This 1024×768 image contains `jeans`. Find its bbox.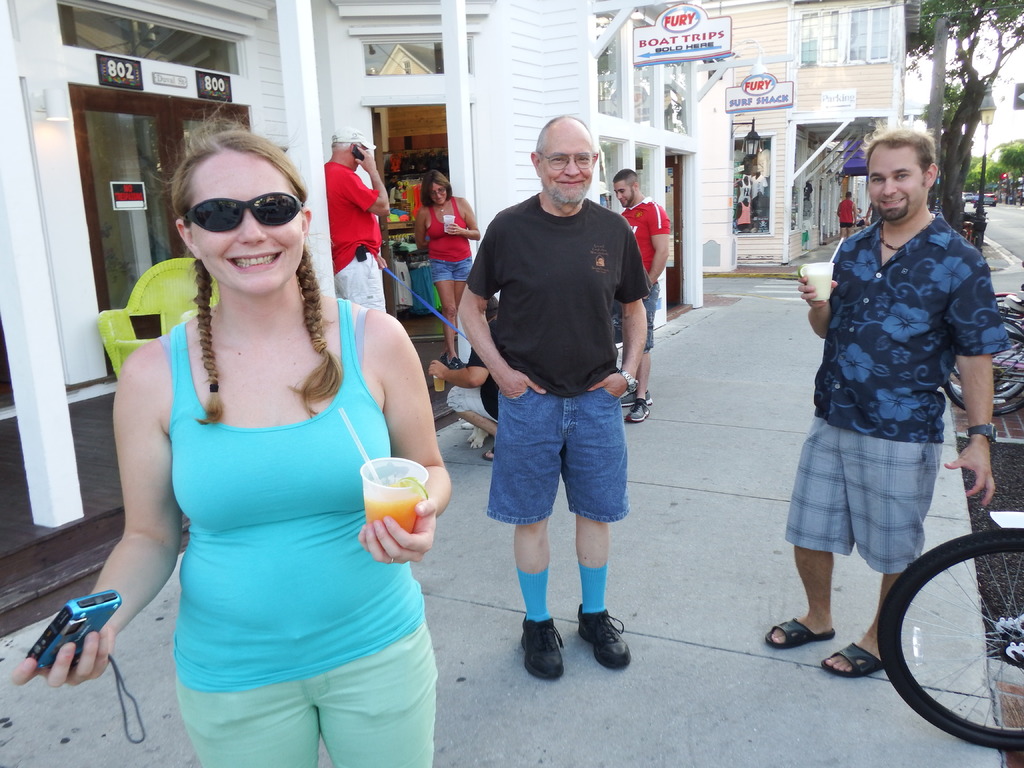
<region>478, 389, 633, 522</region>.
